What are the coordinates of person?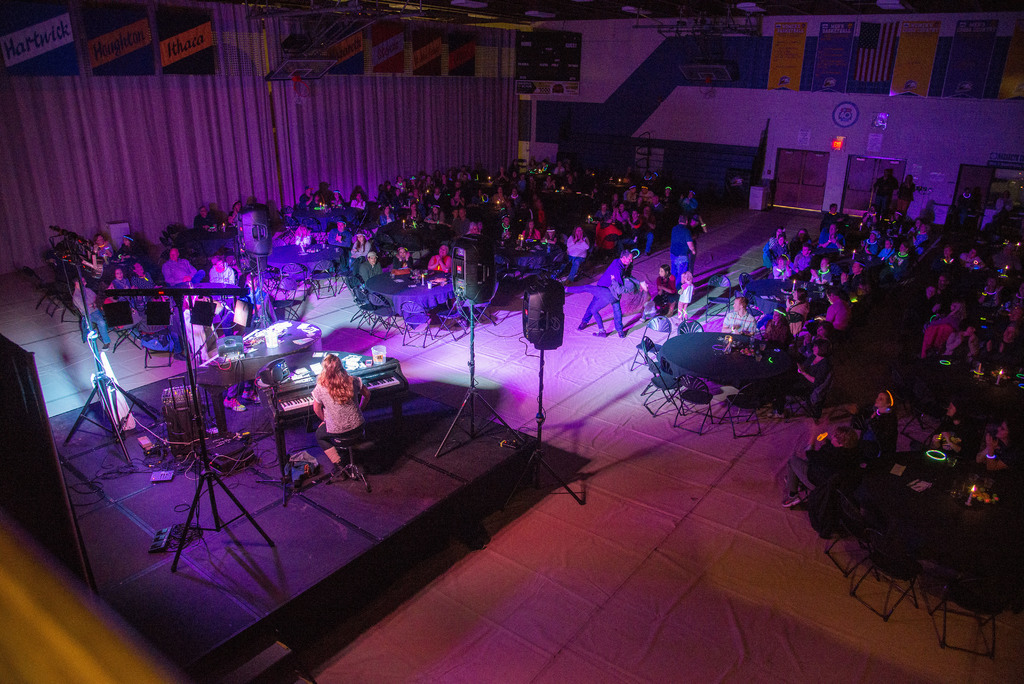
detection(873, 165, 902, 212).
